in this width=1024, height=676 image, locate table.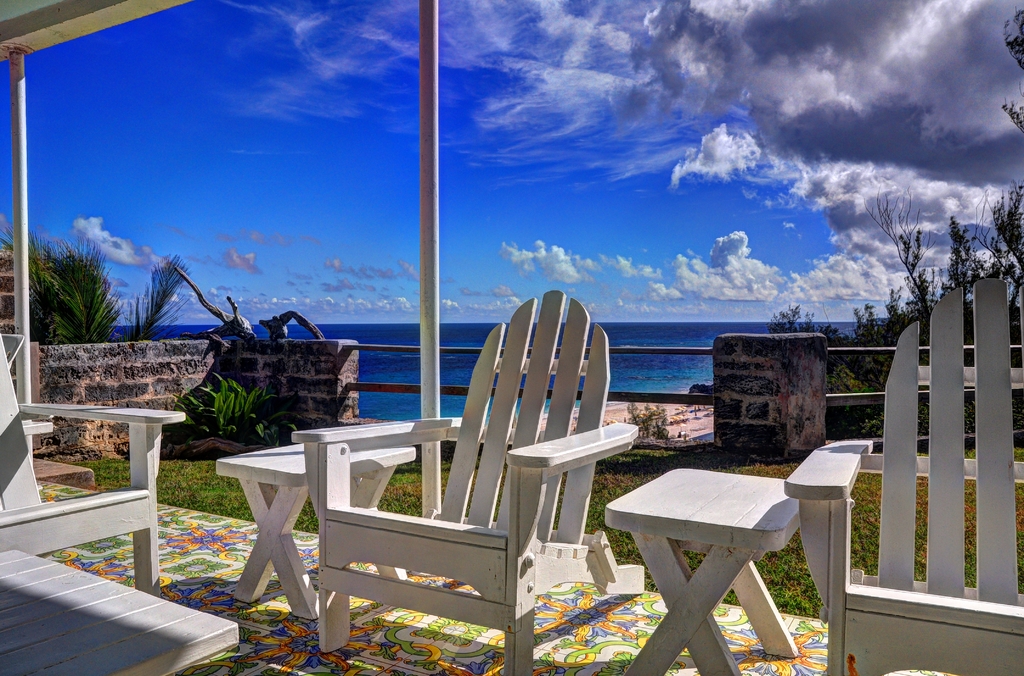
Bounding box: BBox(595, 449, 849, 648).
